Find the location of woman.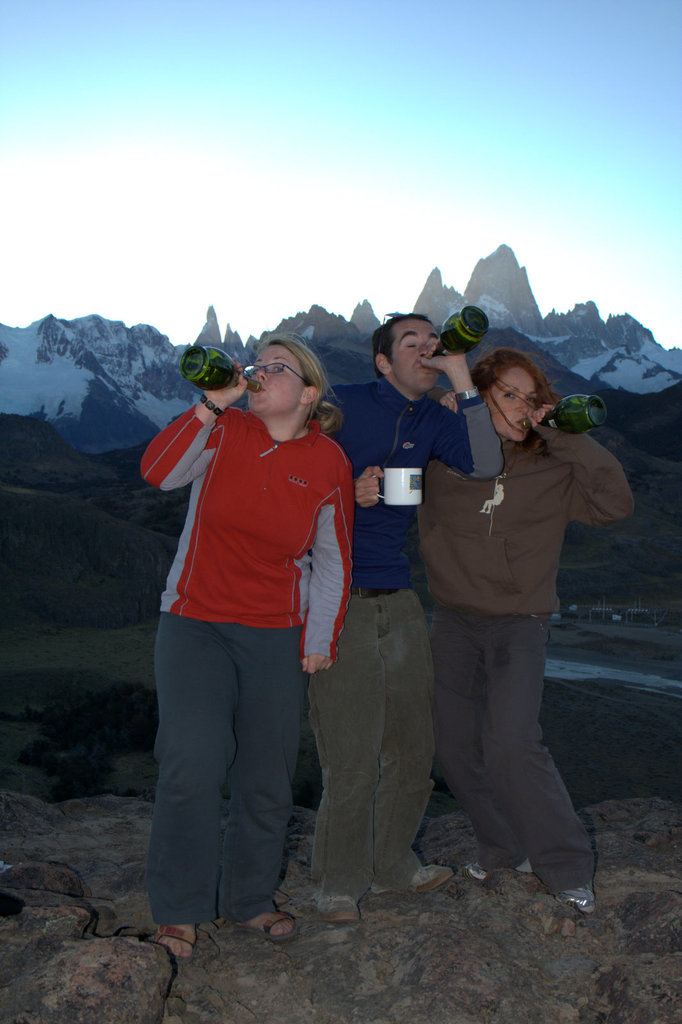
Location: Rect(412, 348, 638, 915).
